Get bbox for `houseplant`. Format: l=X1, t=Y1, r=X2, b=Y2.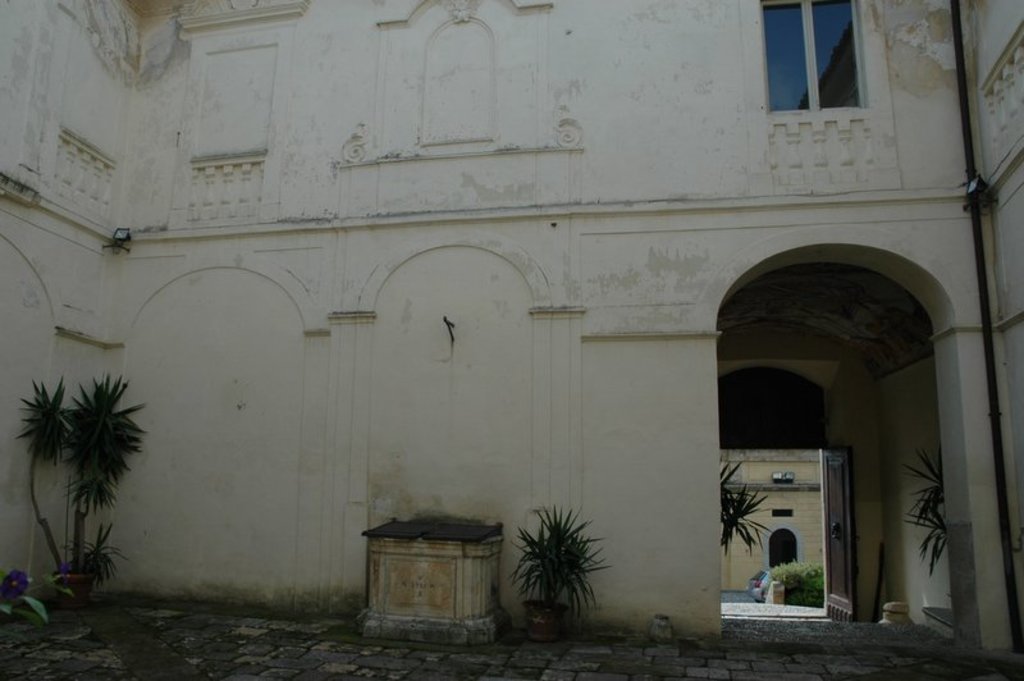
l=14, t=362, r=148, b=602.
